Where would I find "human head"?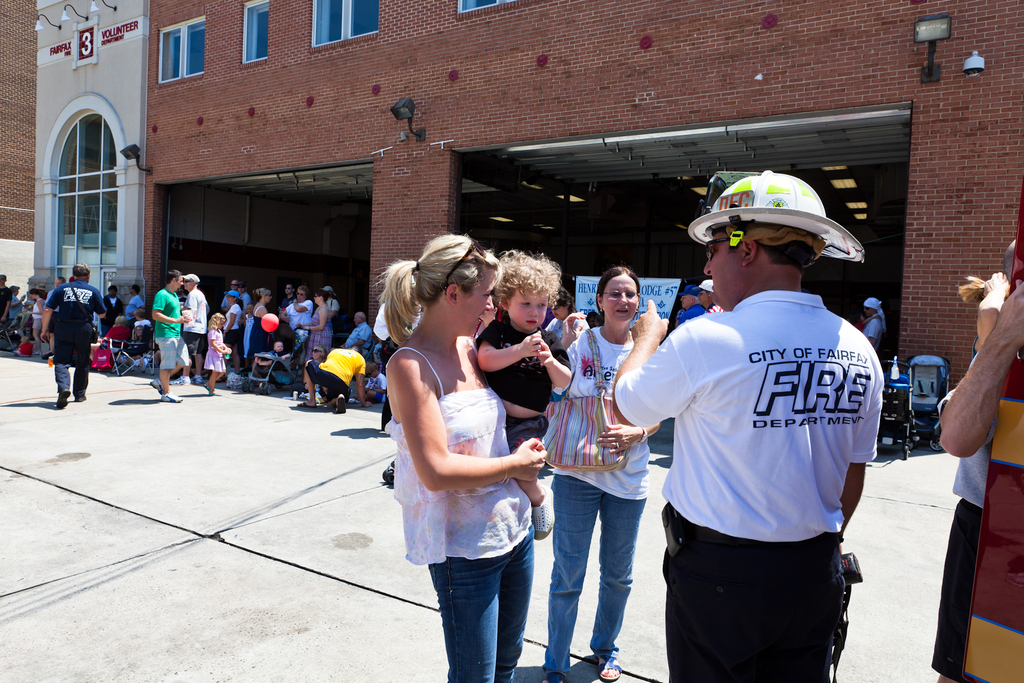
At locate(490, 252, 560, 337).
